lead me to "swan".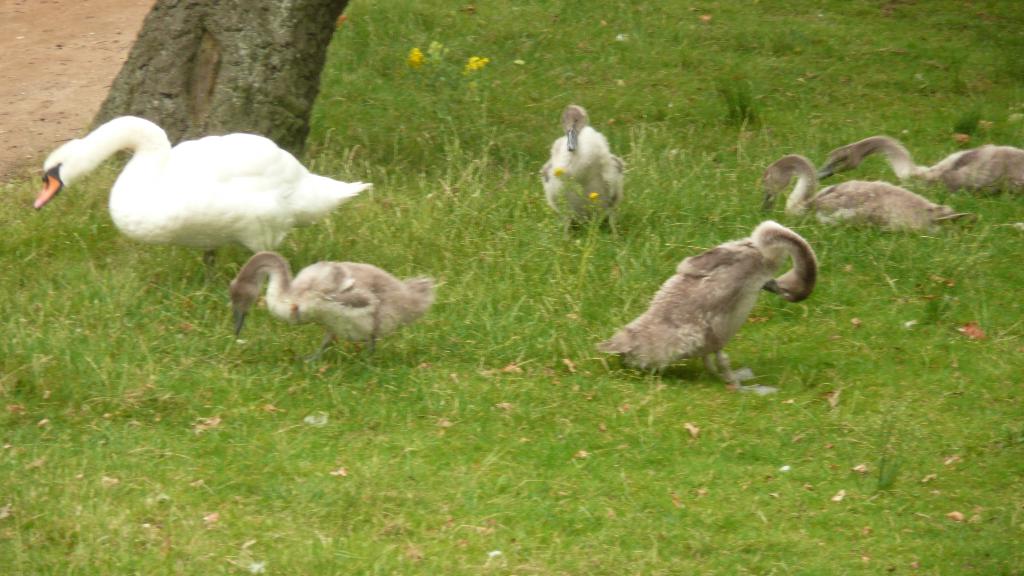
Lead to x1=538 y1=95 x2=624 y2=238.
